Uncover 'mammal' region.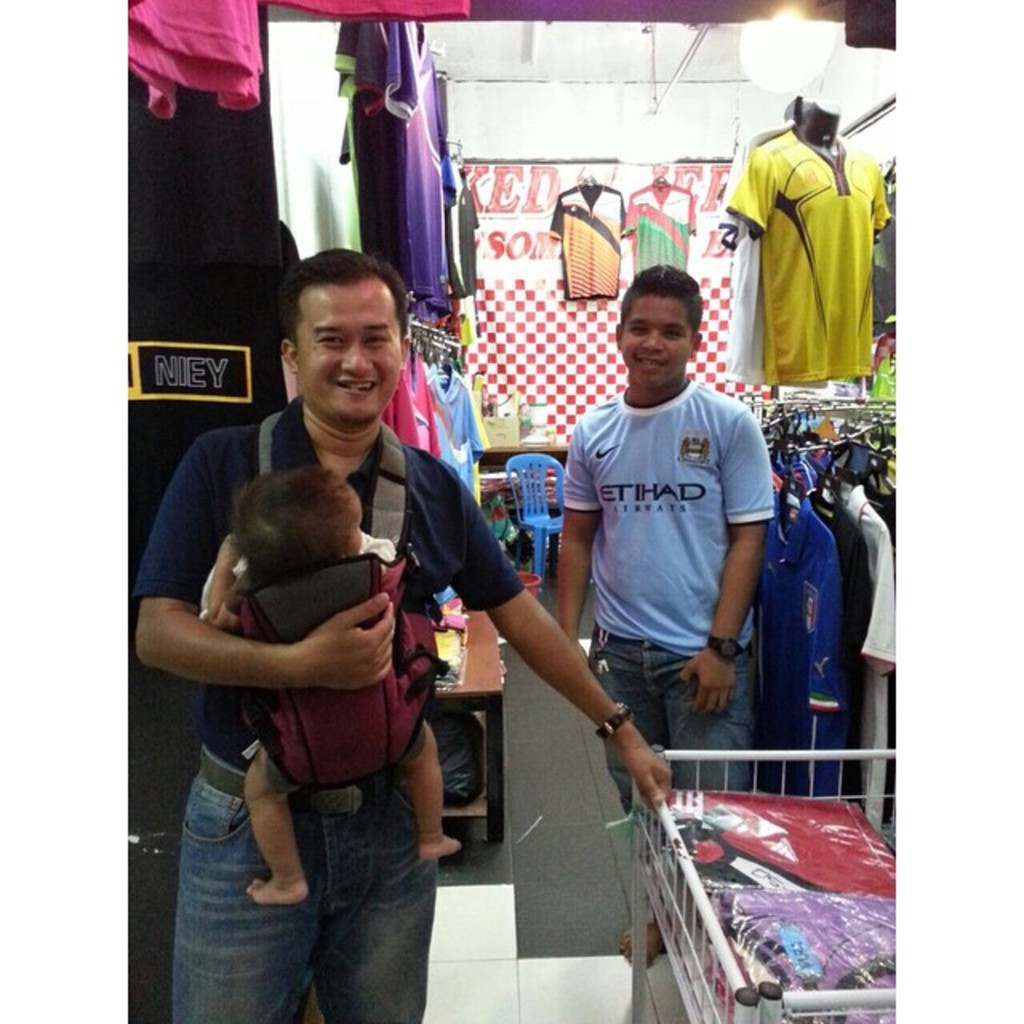
Uncovered: select_region(555, 262, 773, 960).
